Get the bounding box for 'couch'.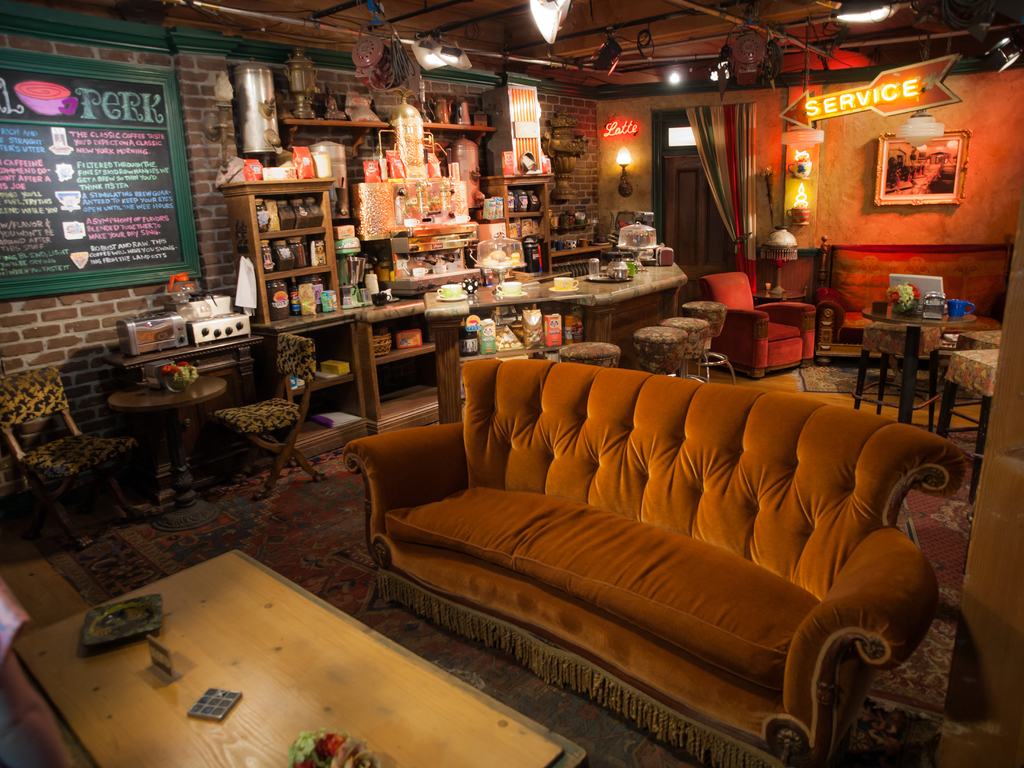
box=[285, 323, 1002, 767].
